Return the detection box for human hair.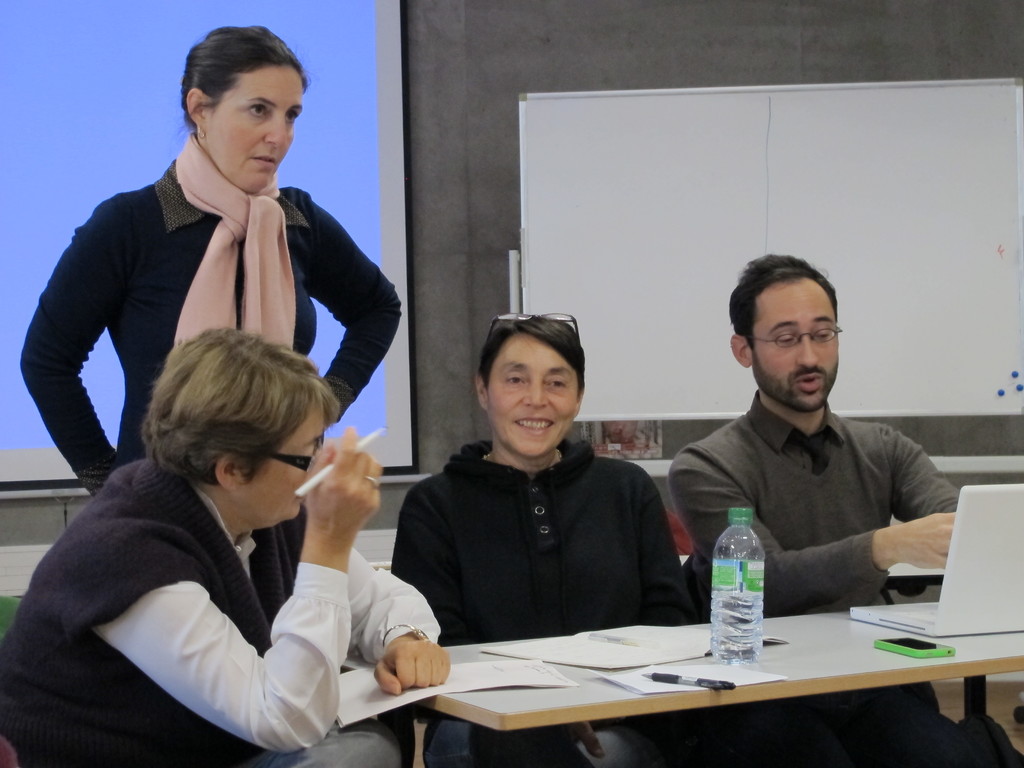
<region>148, 328, 356, 485</region>.
